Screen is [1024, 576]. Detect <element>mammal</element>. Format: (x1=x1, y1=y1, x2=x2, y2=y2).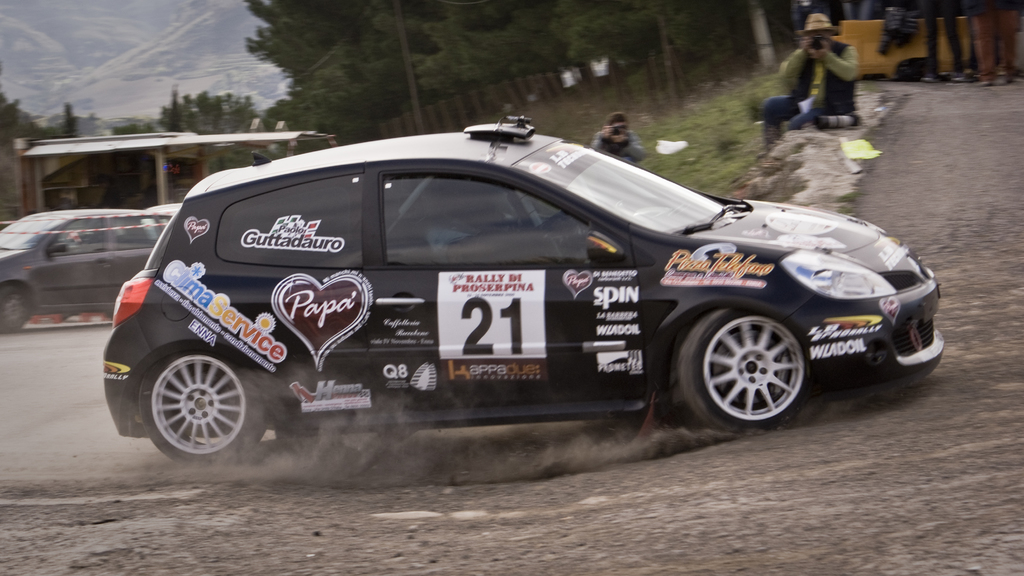
(x1=981, y1=0, x2=1022, y2=86).
